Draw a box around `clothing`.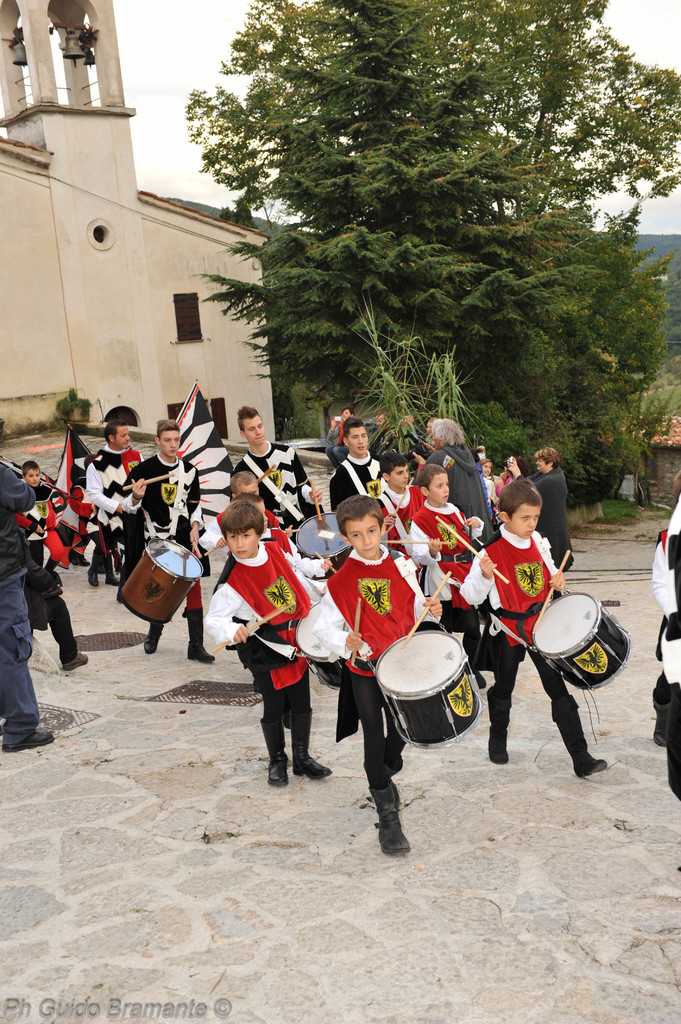
Rect(417, 443, 489, 527).
